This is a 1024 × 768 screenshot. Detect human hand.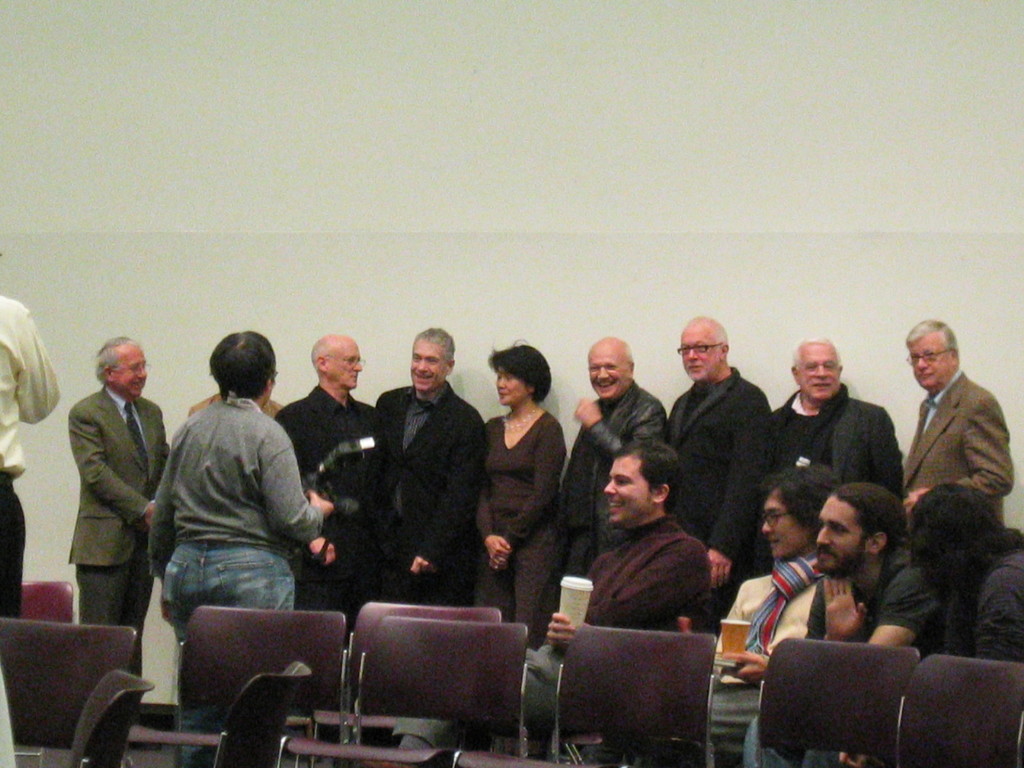
region(410, 559, 436, 577).
